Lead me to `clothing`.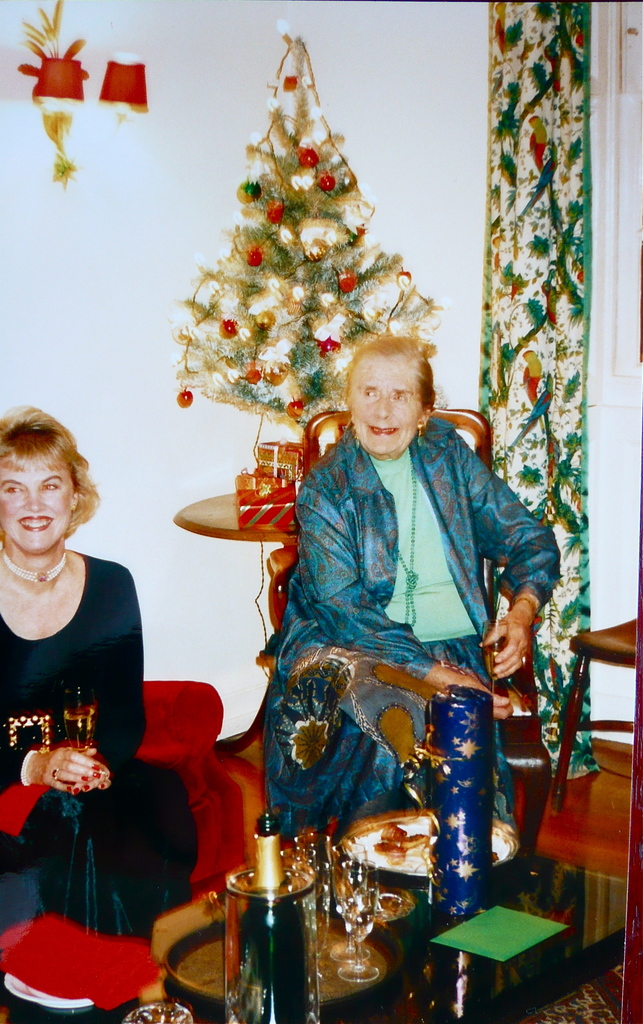
Lead to [left=248, top=369, right=550, bottom=865].
